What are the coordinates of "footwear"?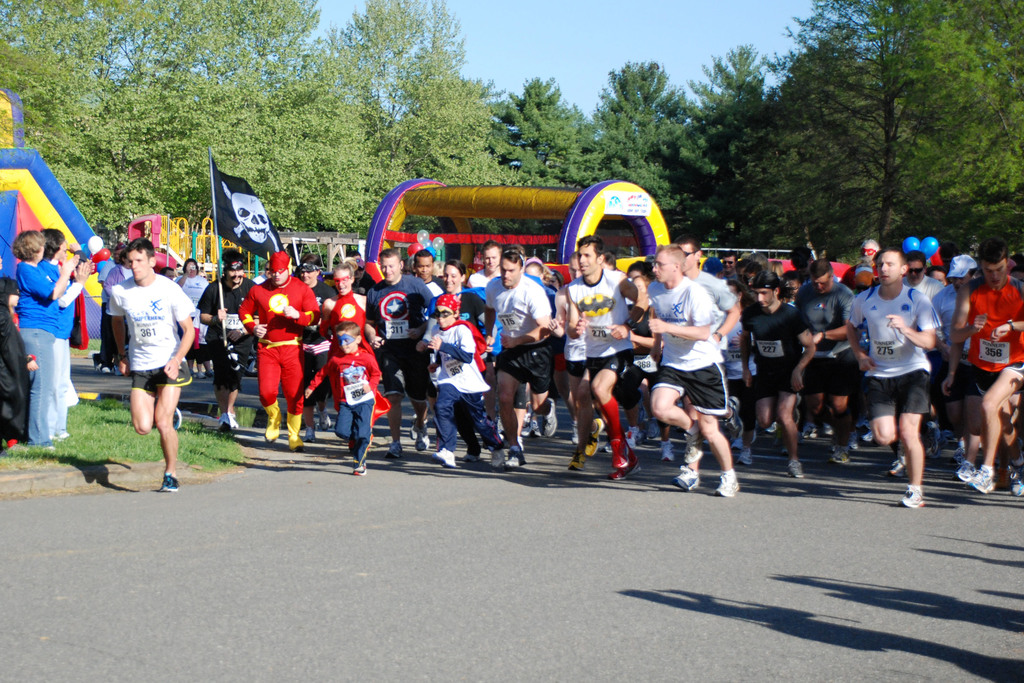
570 451 584 470.
